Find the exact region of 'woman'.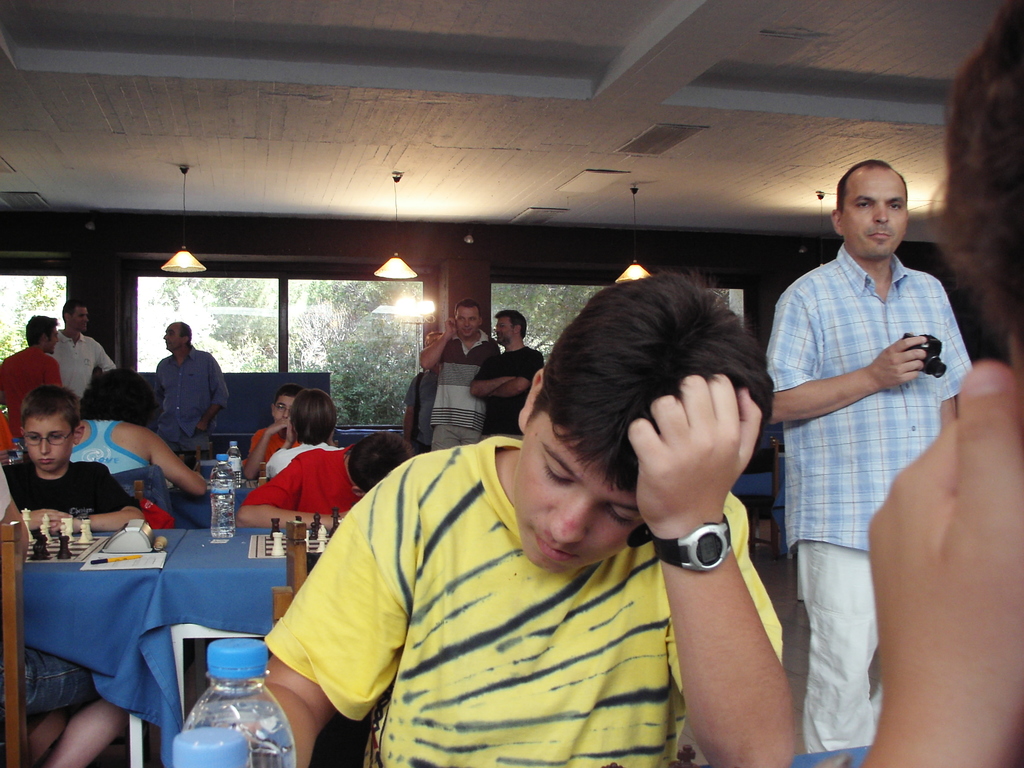
Exact region: <box>72,367,210,508</box>.
